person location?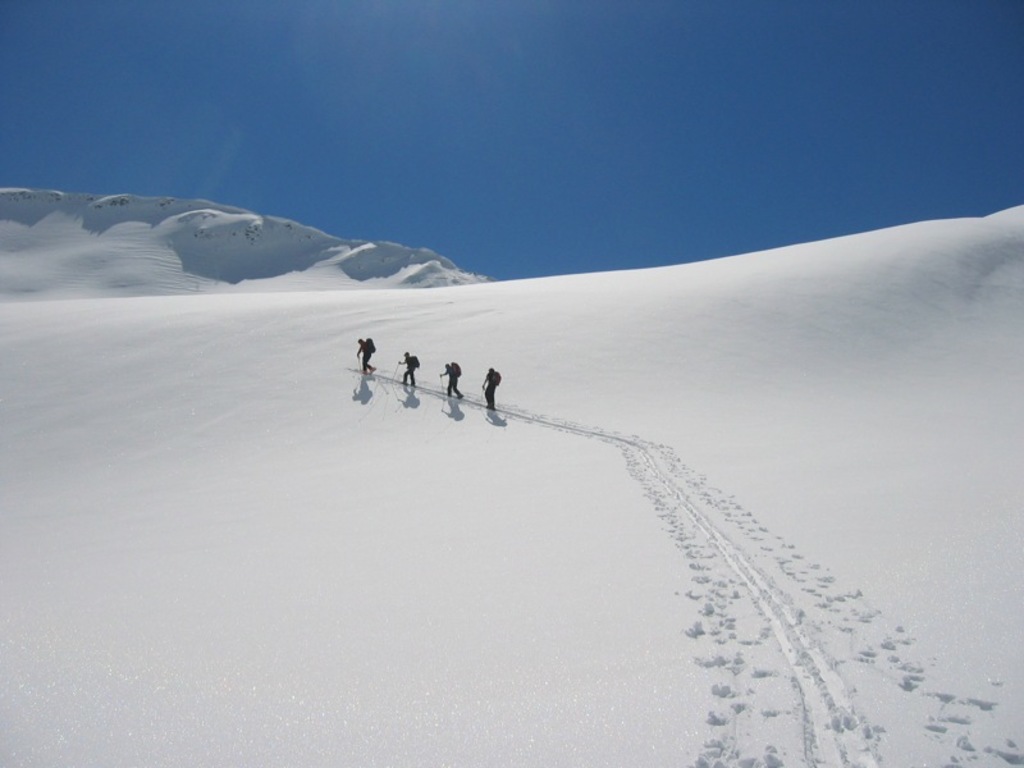
box(481, 365, 499, 408)
